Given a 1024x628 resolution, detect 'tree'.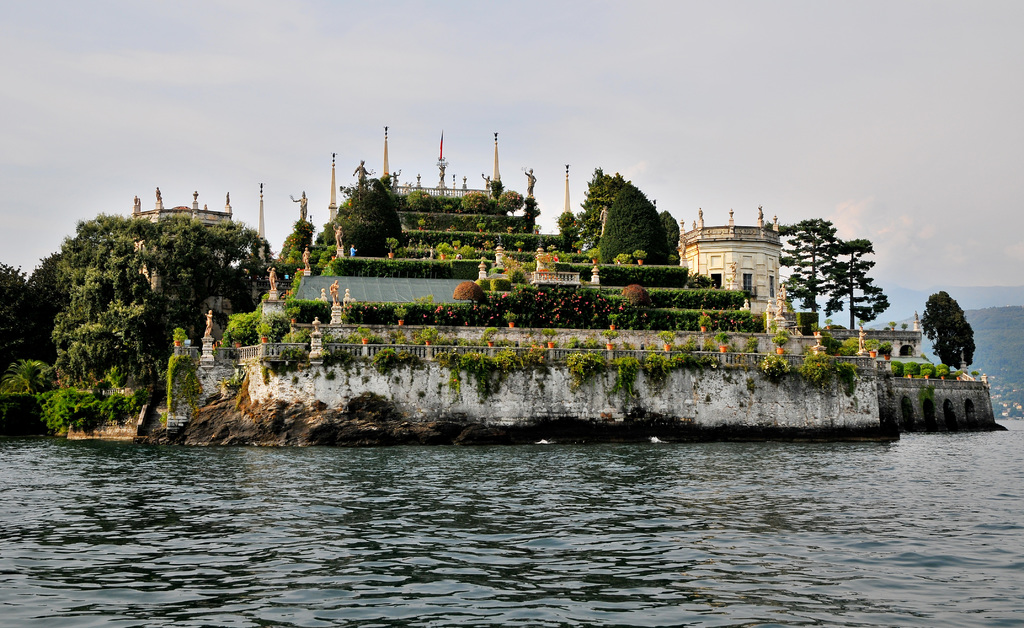
Rect(260, 213, 335, 281).
